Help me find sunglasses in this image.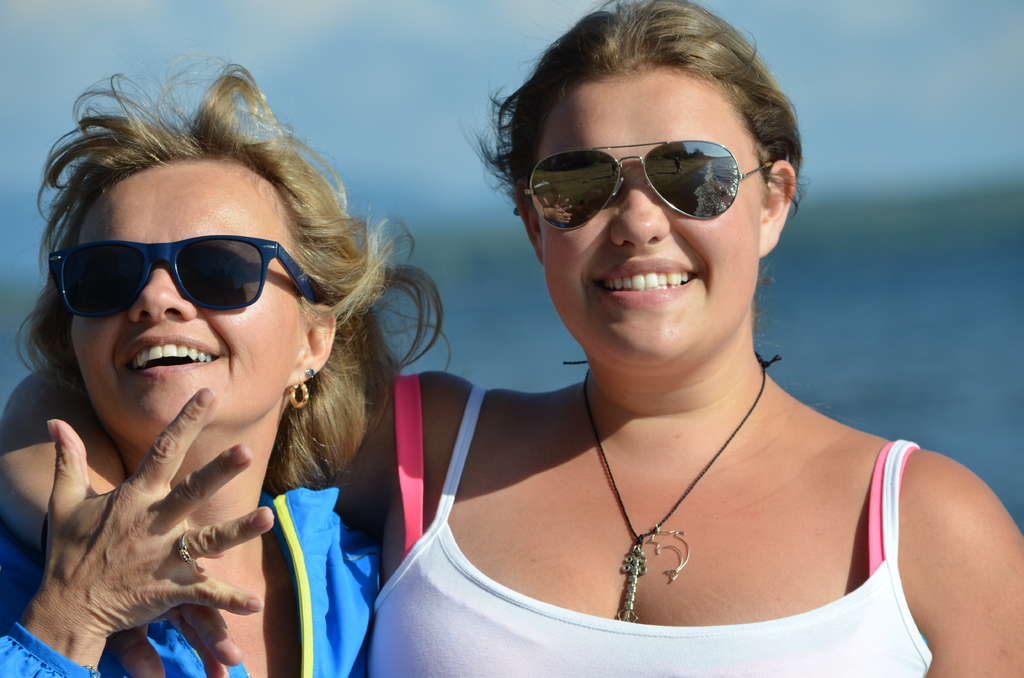
Found it: <region>52, 235, 321, 318</region>.
